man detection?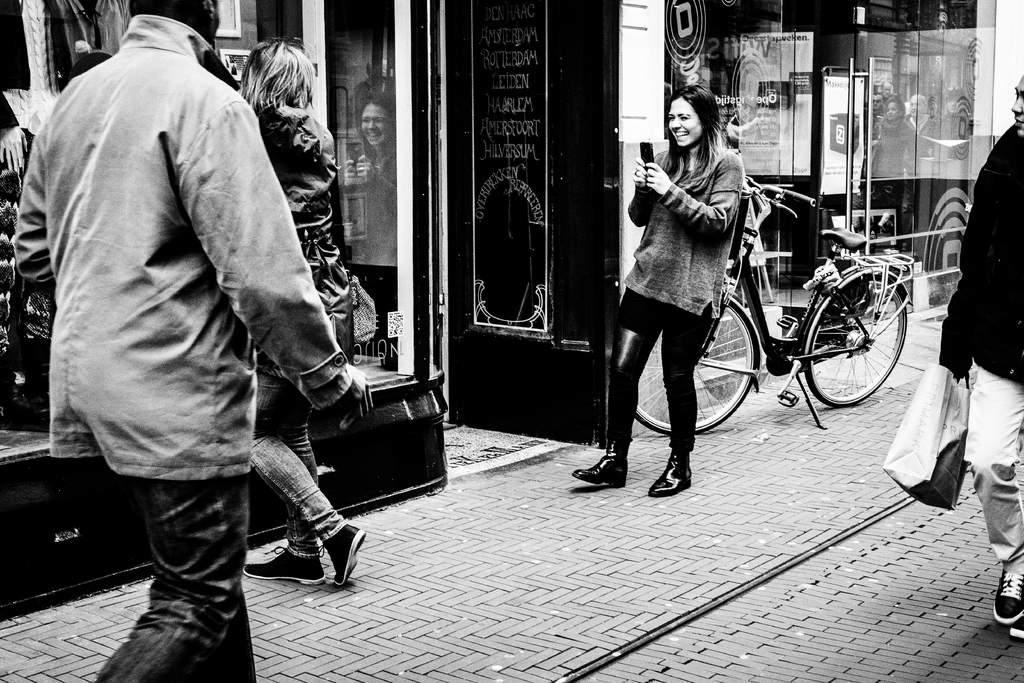
10:0:376:682
